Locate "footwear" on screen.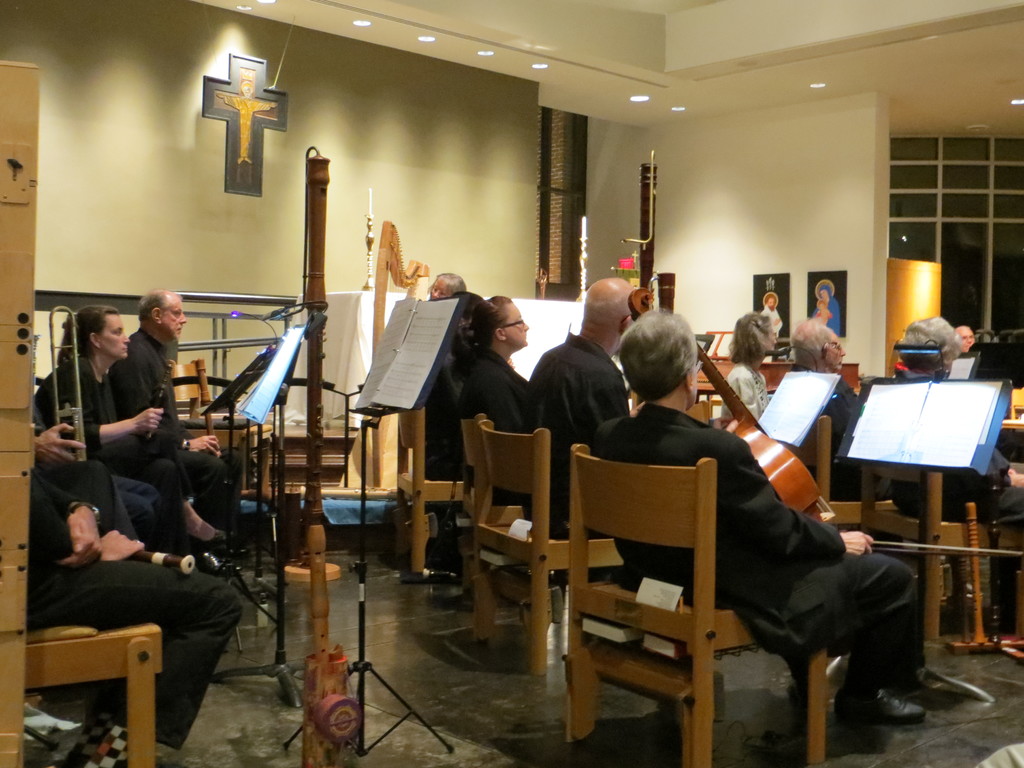
On screen at (left=190, top=528, right=243, bottom=552).
